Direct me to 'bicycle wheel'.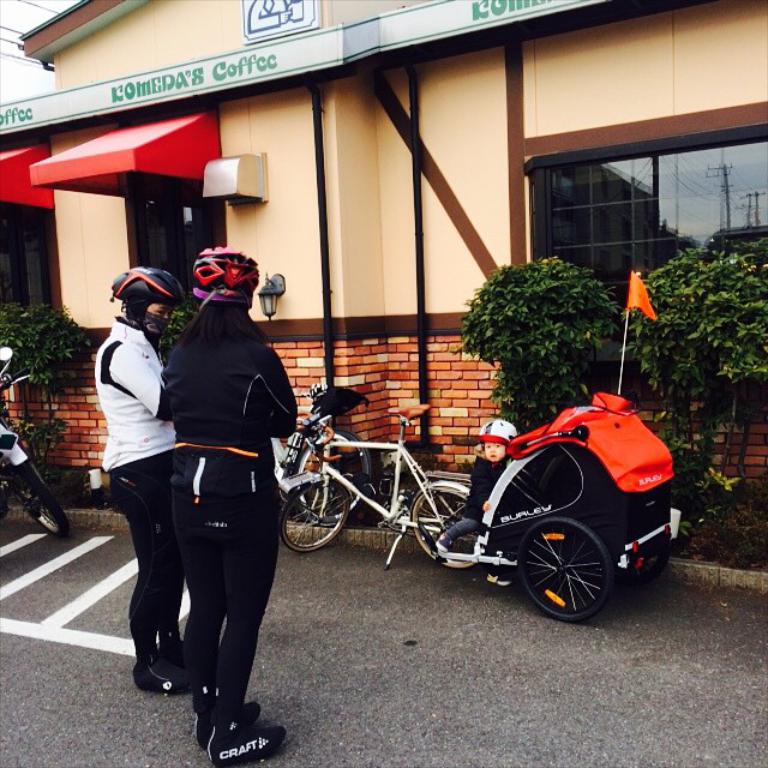
Direction: {"left": 408, "top": 484, "right": 487, "bottom": 570}.
